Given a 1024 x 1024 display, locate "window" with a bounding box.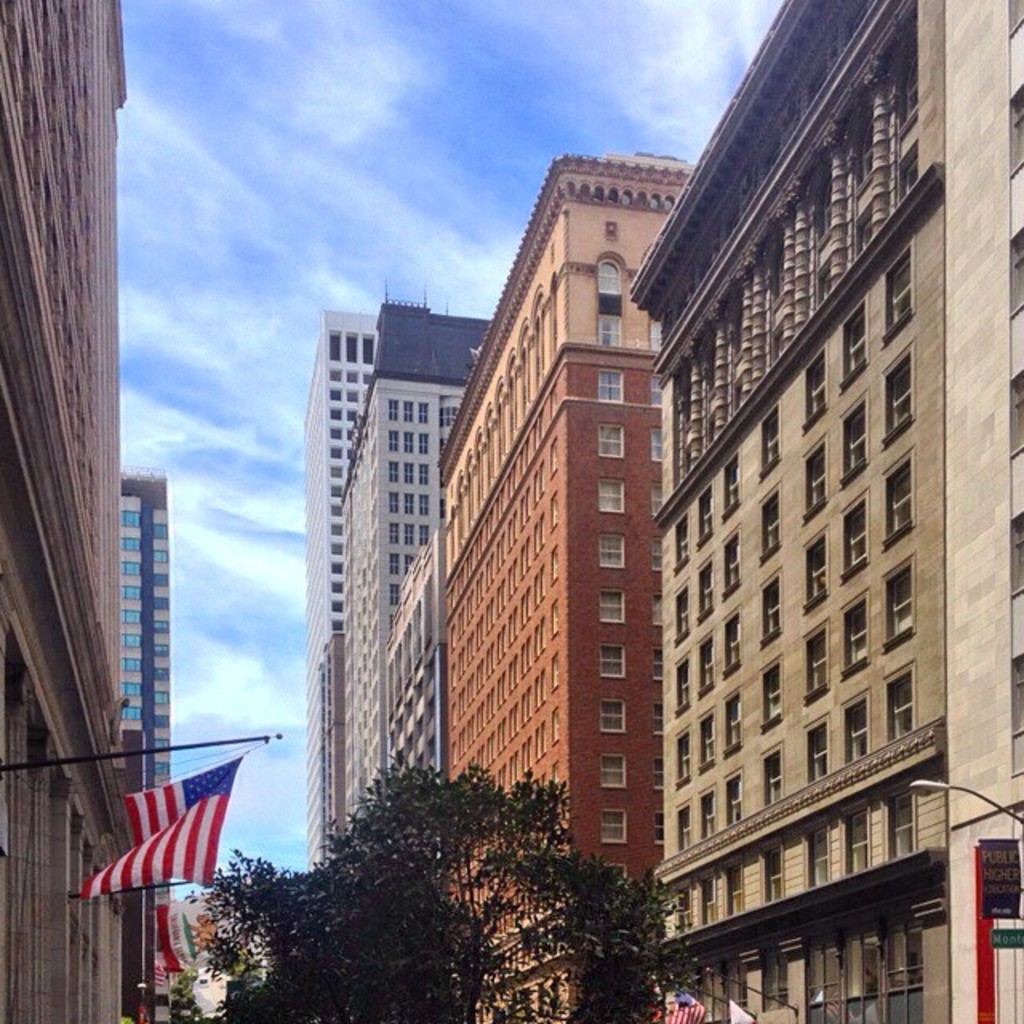
Located: 885:243:914:334.
